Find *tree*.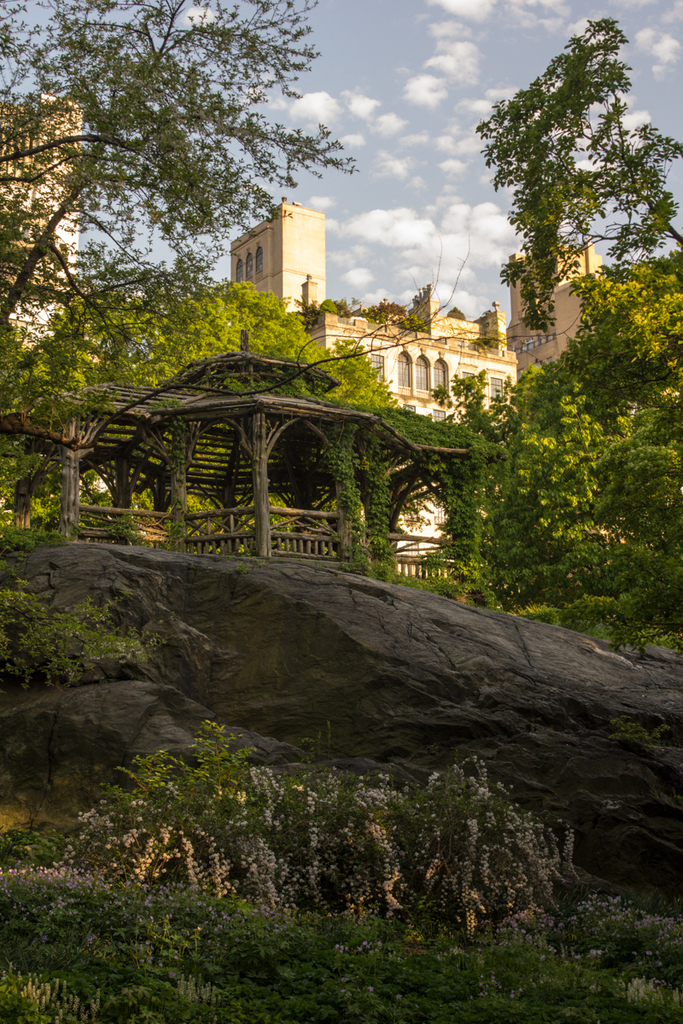
(left=0, top=0, right=348, bottom=398).
